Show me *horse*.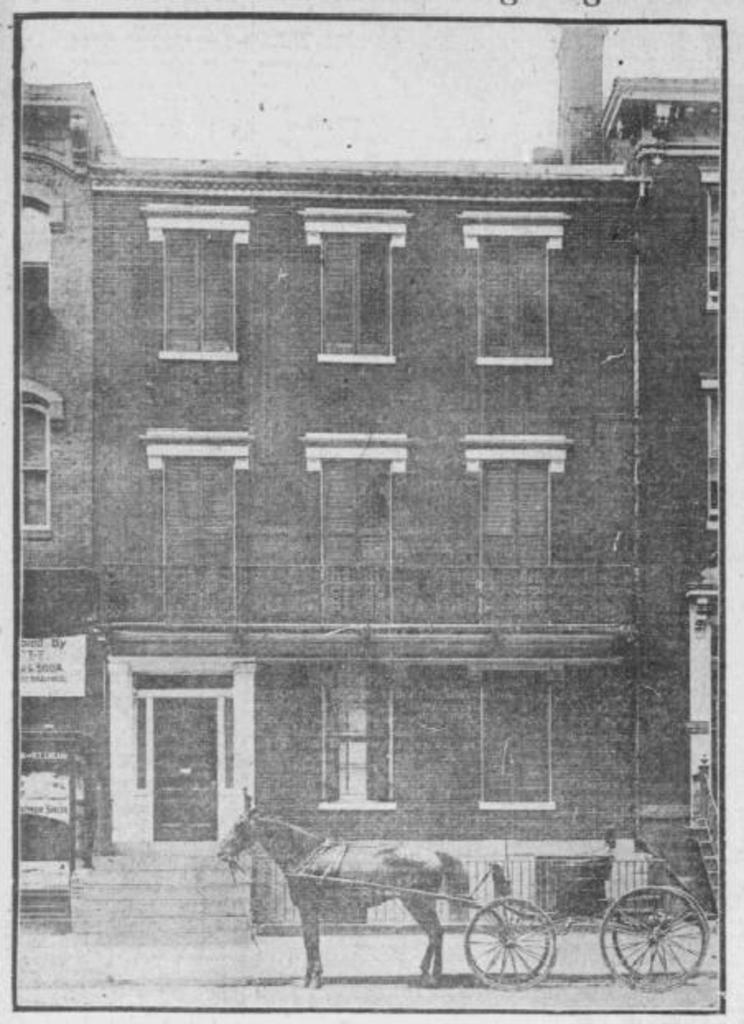
*horse* is here: box=[214, 803, 449, 983].
